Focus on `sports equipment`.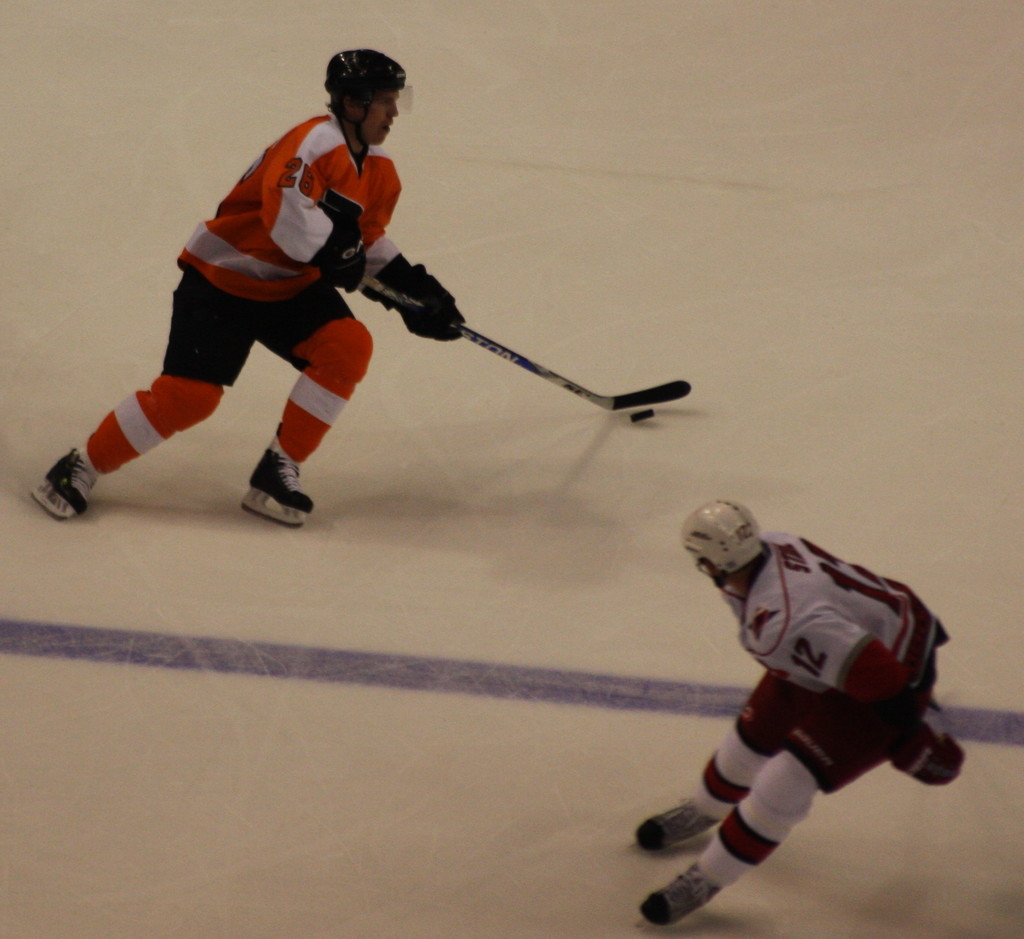
Focused at bbox(679, 502, 771, 585).
